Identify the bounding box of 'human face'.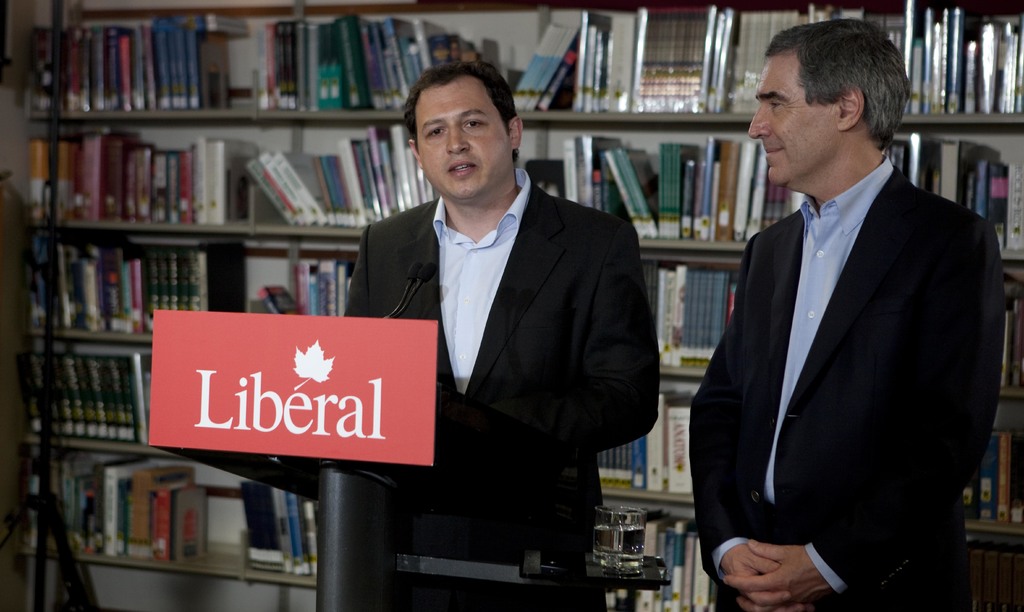
bbox(742, 46, 844, 185).
